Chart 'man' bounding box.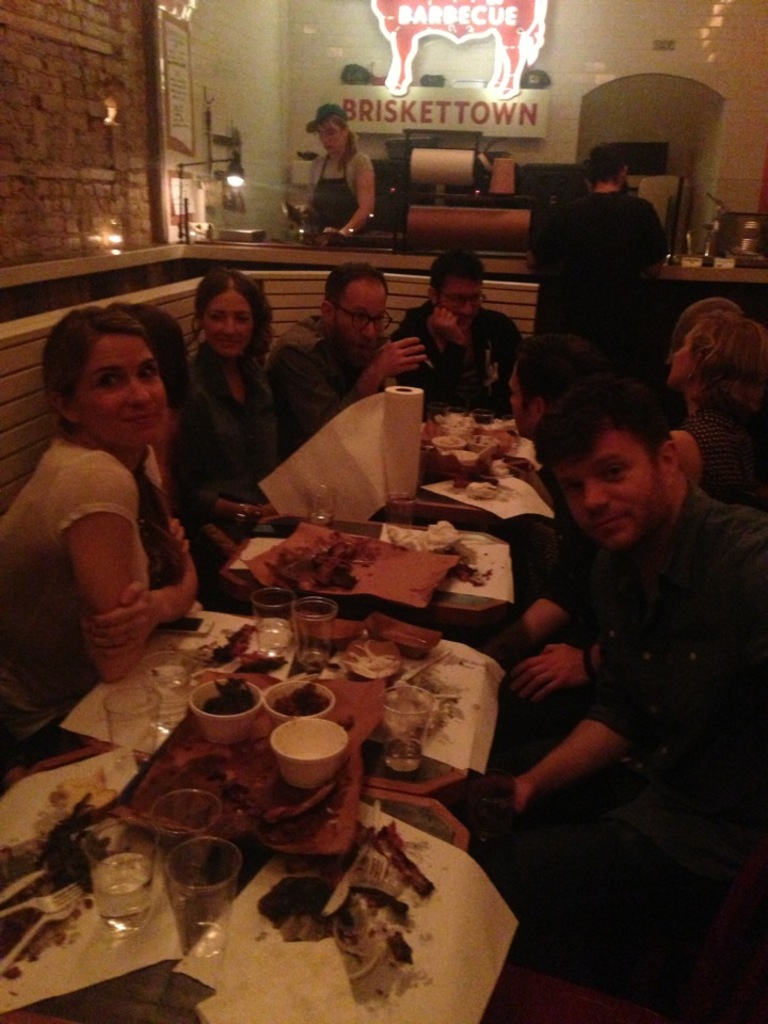
Charted: crop(465, 334, 617, 682).
